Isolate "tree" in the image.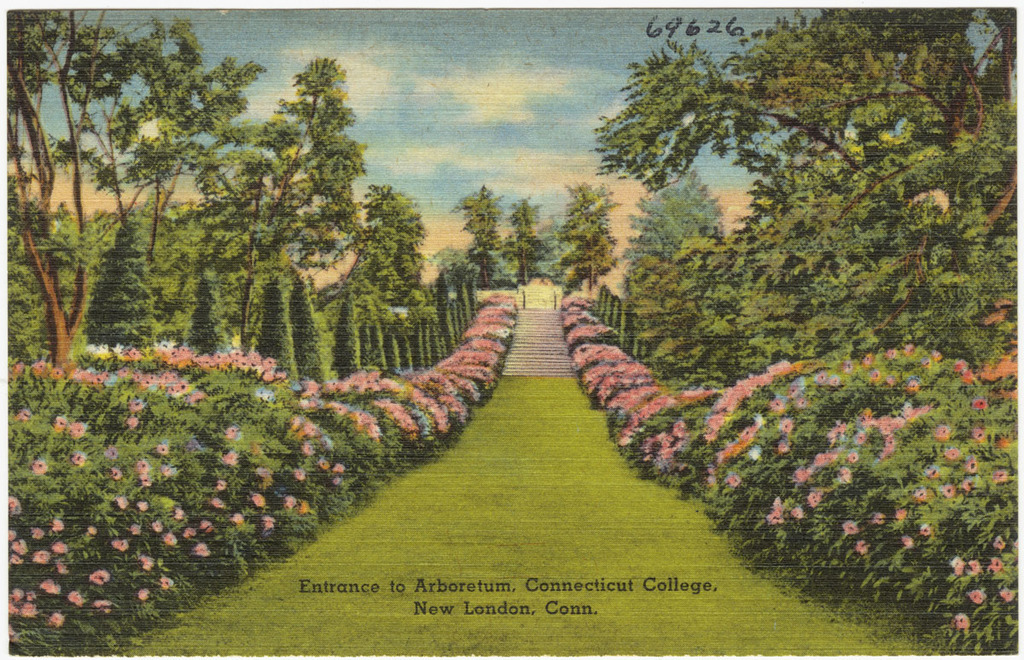
Isolated region: region(595, 0, 1006, 433).
